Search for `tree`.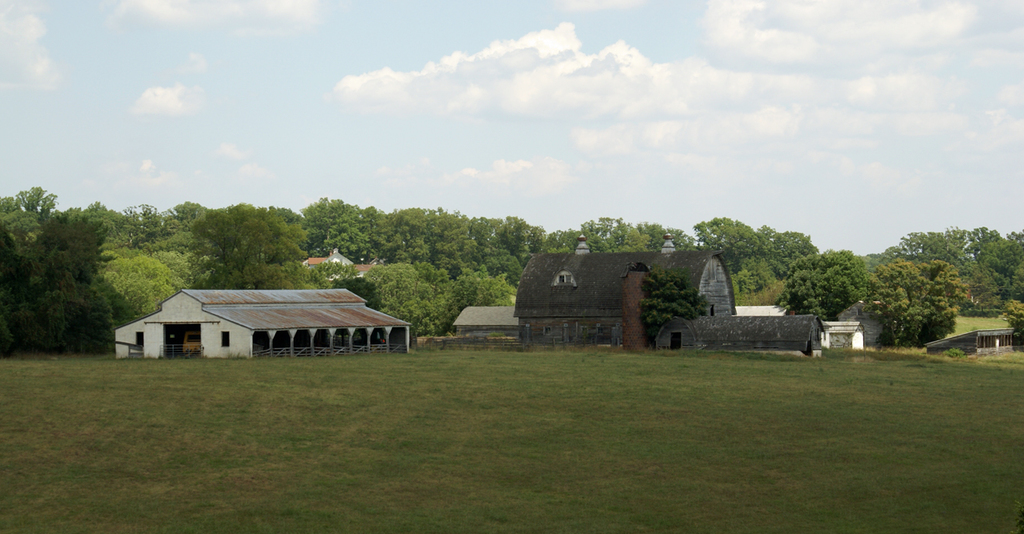
Found at rect(637, 261, 707, 355).
